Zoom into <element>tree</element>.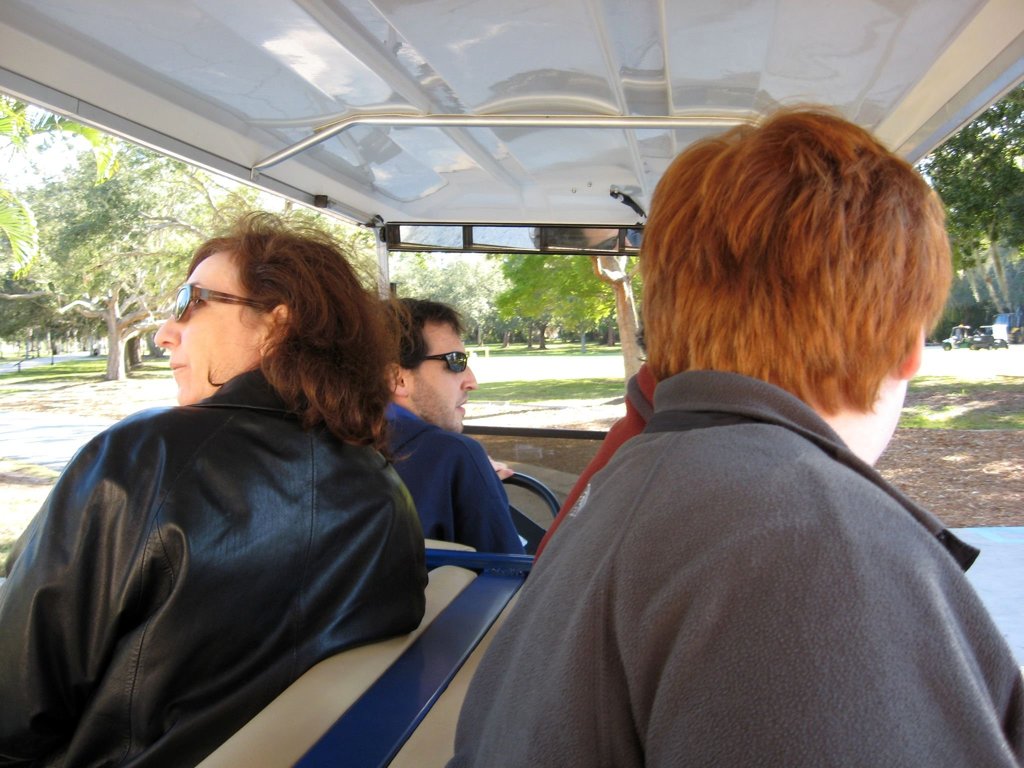
Zoom target: (x1=0, y1=89, x2=121, y2=278).
